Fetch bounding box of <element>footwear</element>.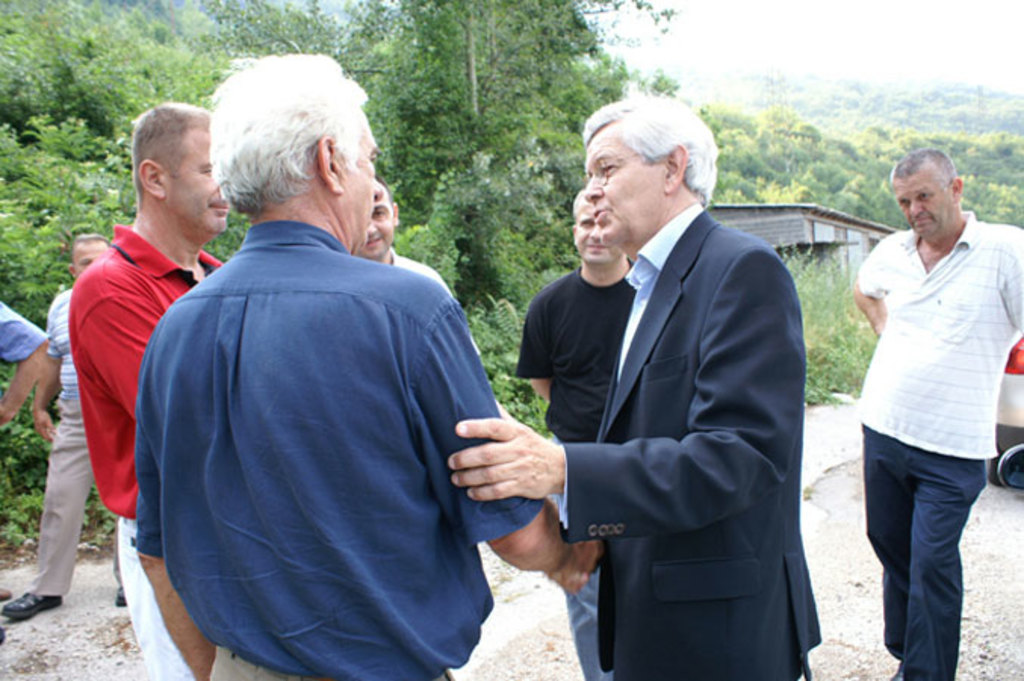
Bbox: detection(0, 590, 65, 620).
